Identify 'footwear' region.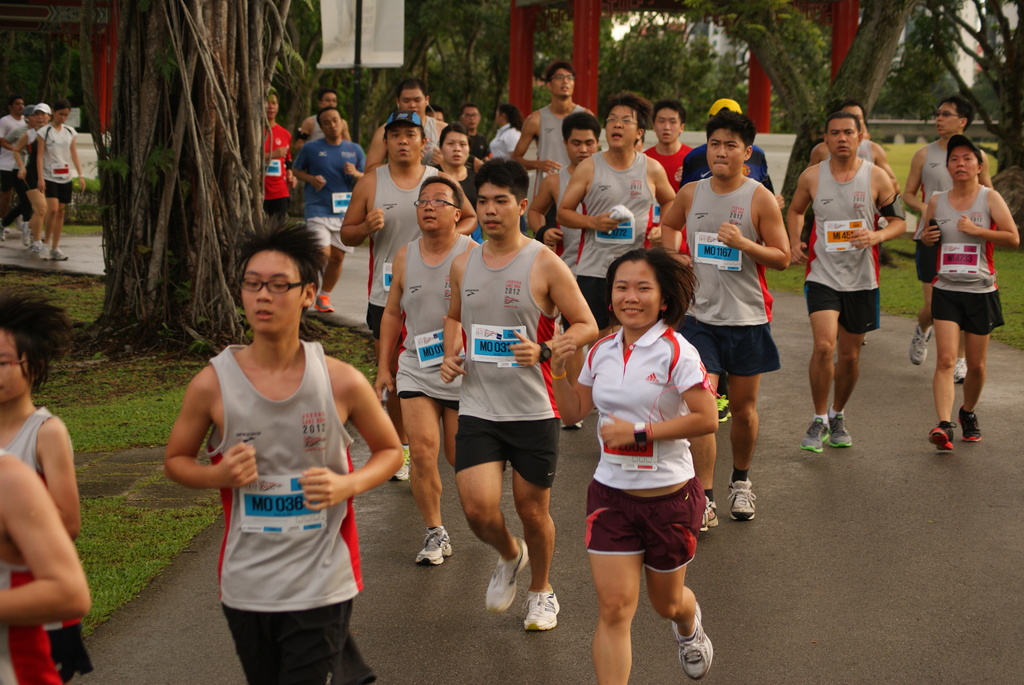
Region: BBox(415, 527, 453, 565).
